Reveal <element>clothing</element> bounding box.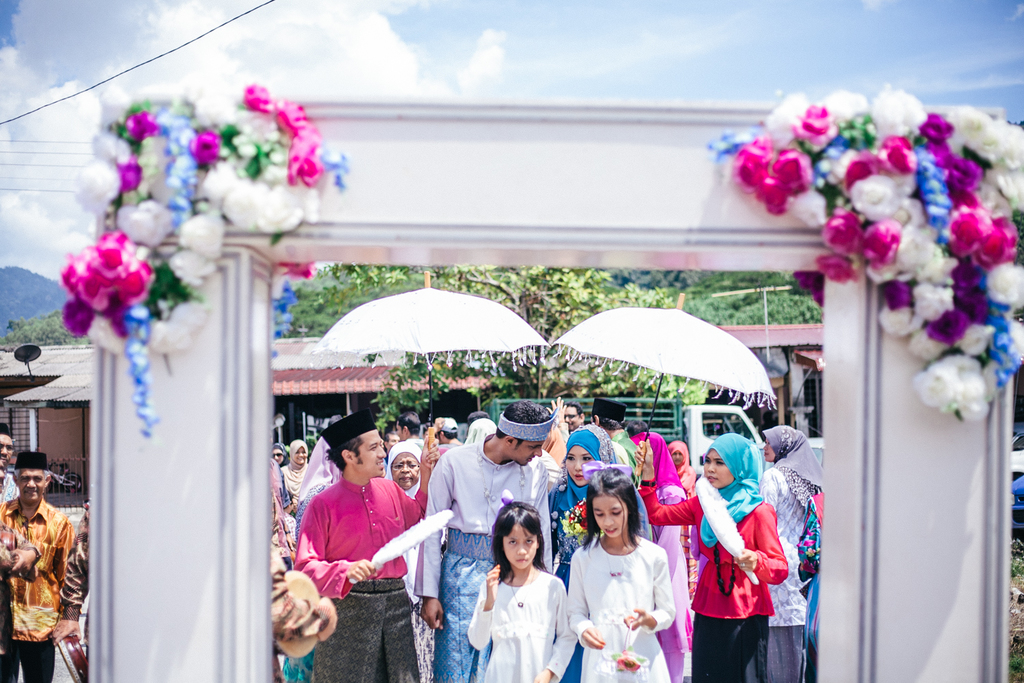
Revealed: (x1=638, y1=478, x2=776, y2=591).
